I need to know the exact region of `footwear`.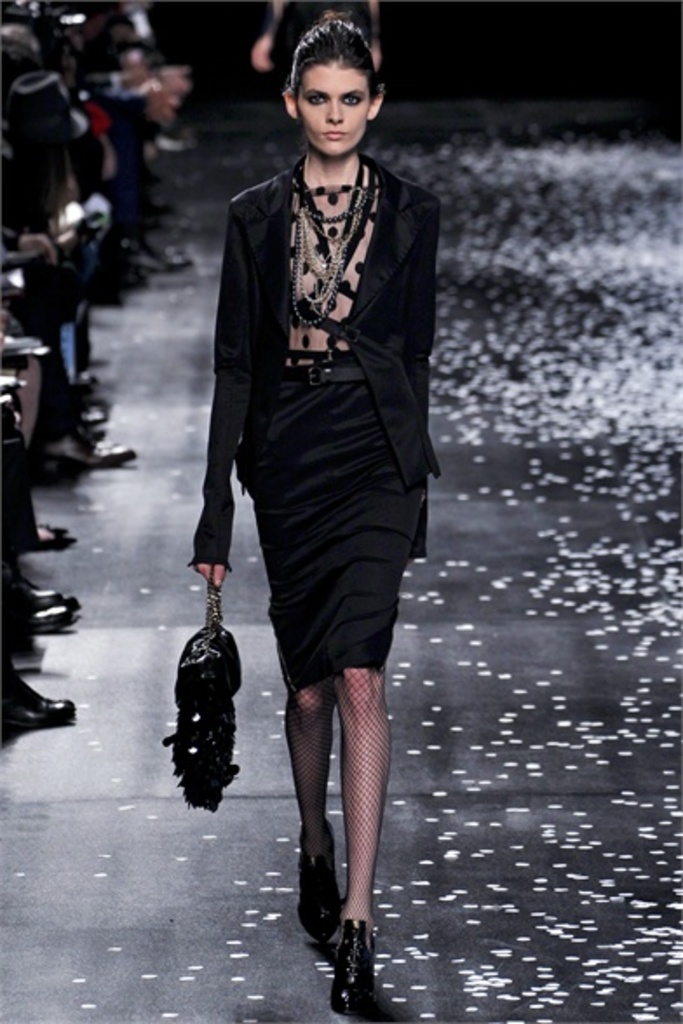
Region: [x1=324, y1=930, x2=383, y2=1010].
